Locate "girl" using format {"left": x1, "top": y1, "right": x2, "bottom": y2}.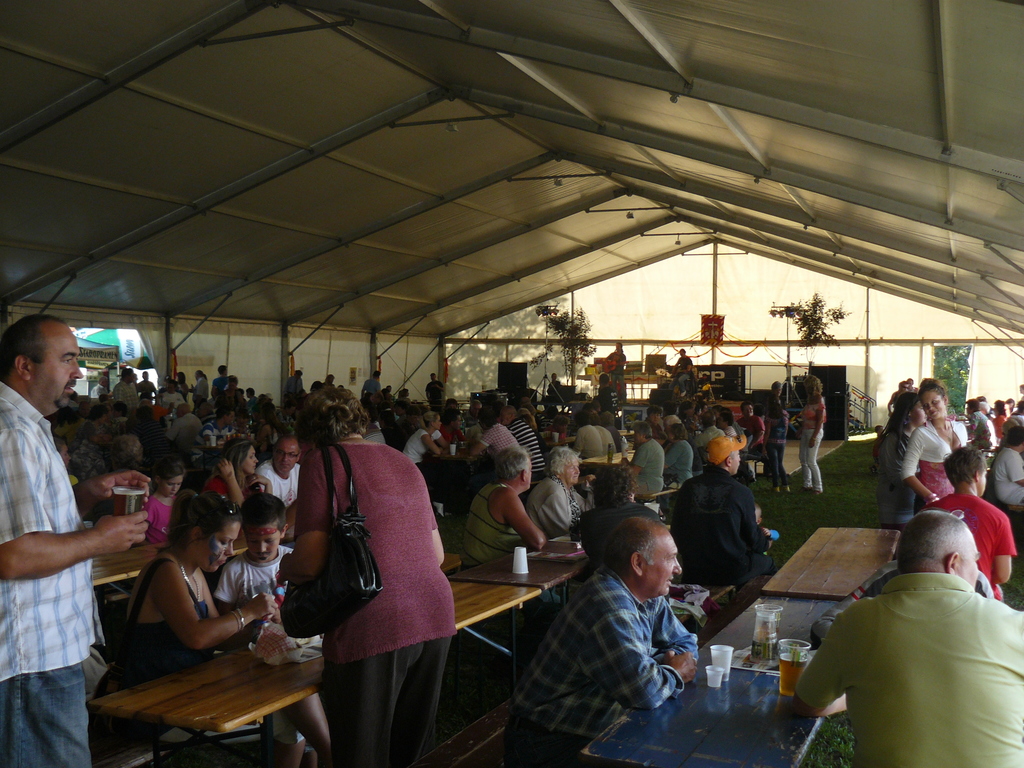
{"left": 196, "top": 435, "right": 273, "bottom": 501}.
